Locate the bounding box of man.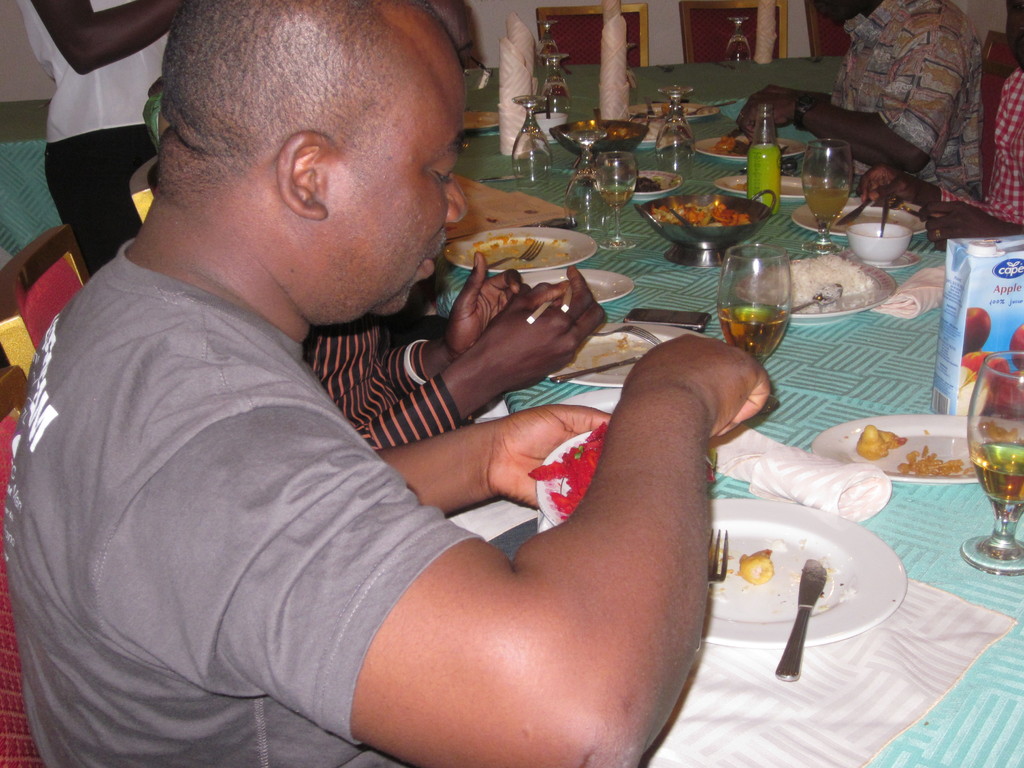
Bounding box: box=[730, 0, 988, 204].
